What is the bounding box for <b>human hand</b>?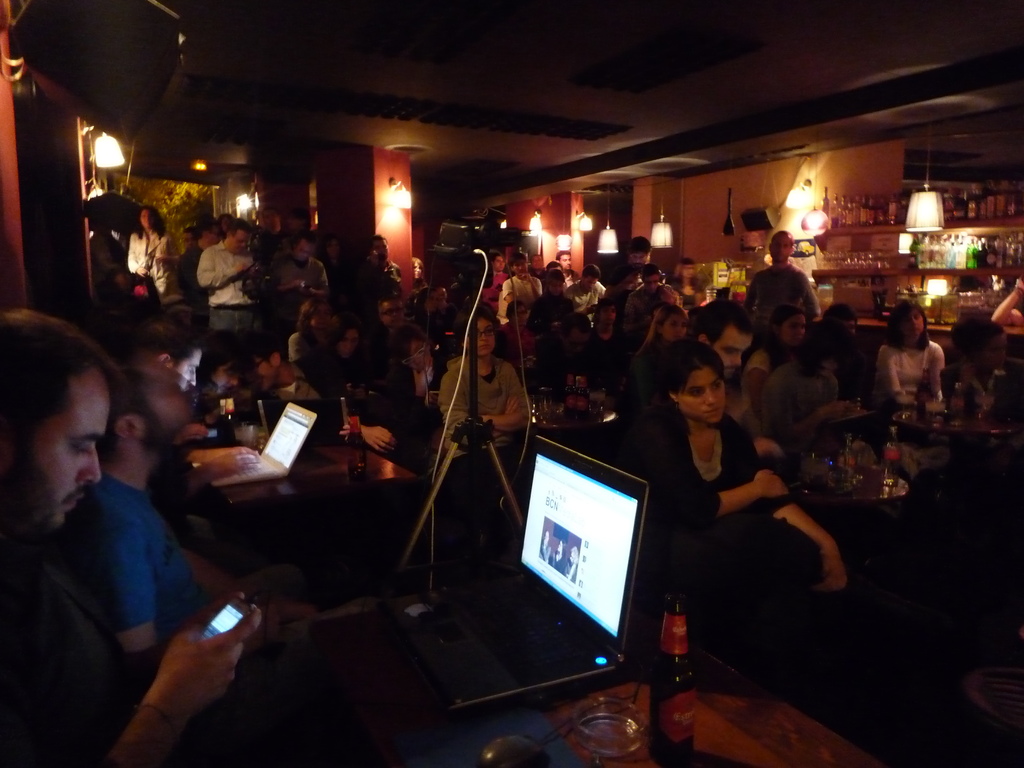
bbox(109, 584, 257, 749).
